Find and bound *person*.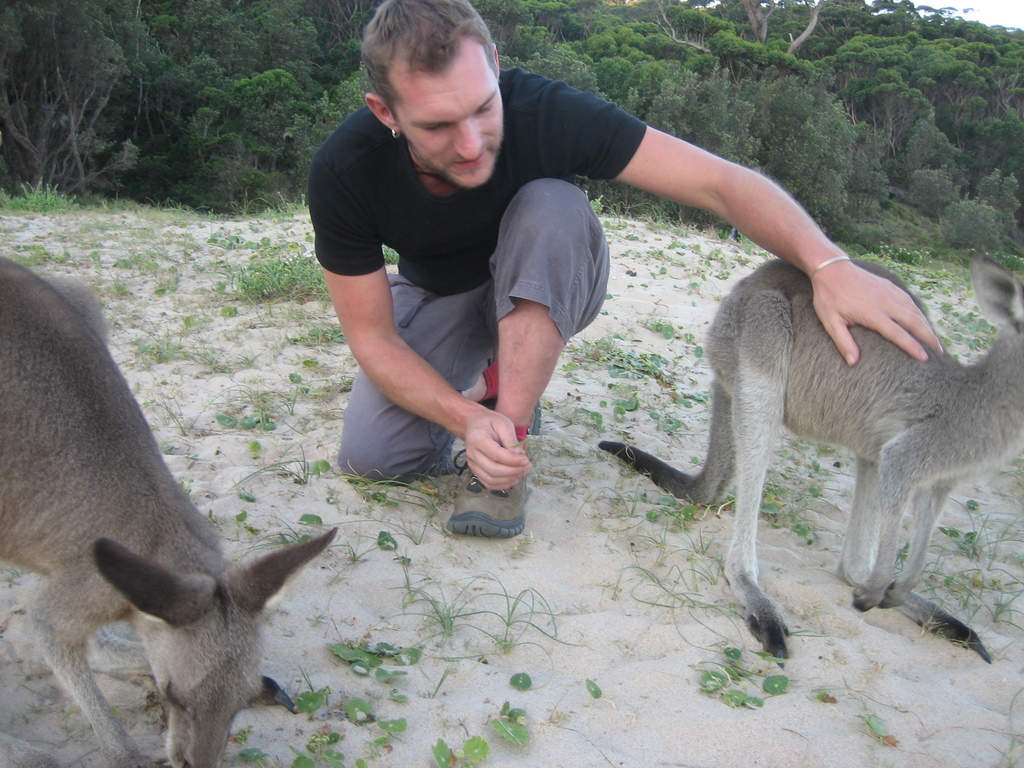
Bound: pyautogui.locateOnScreen(299, 0, 580, 561).
